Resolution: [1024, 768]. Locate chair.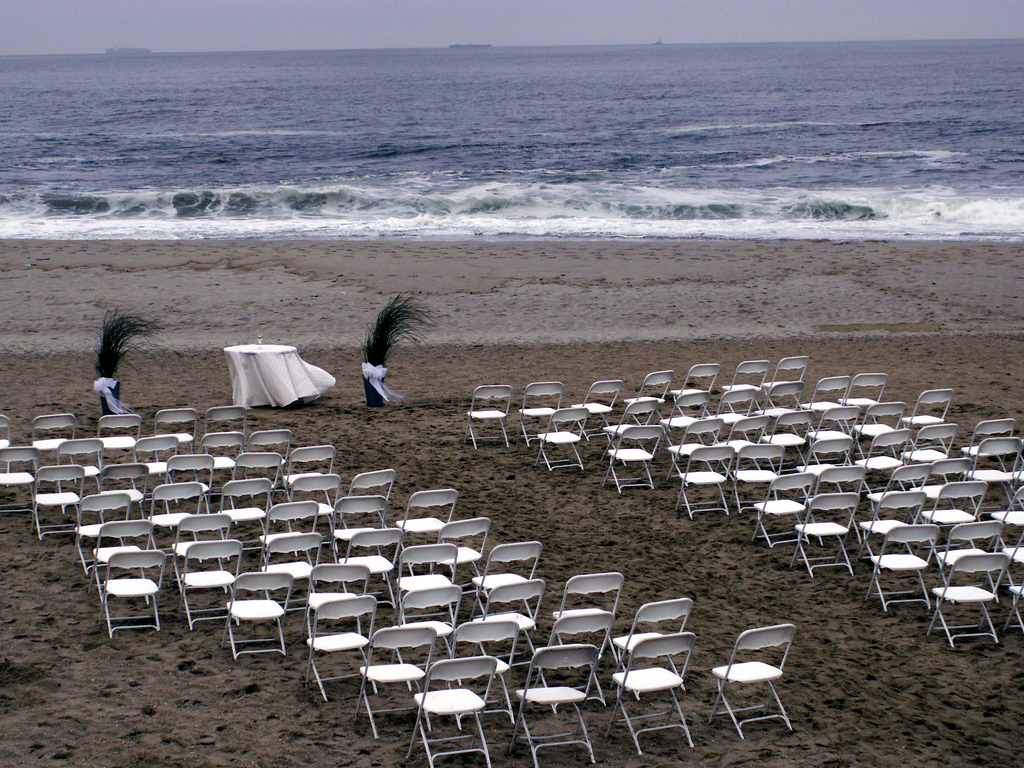
detection(900, 422, 959, 474).
